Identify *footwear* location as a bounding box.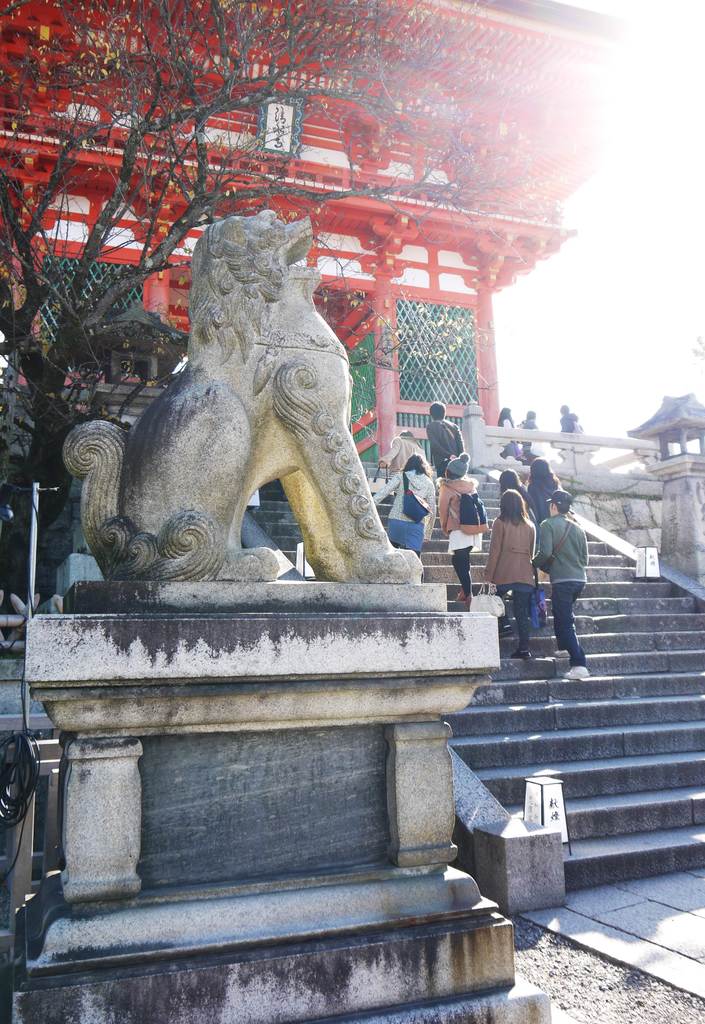
[x1=556, y1=648, x2=569, y2=659].
